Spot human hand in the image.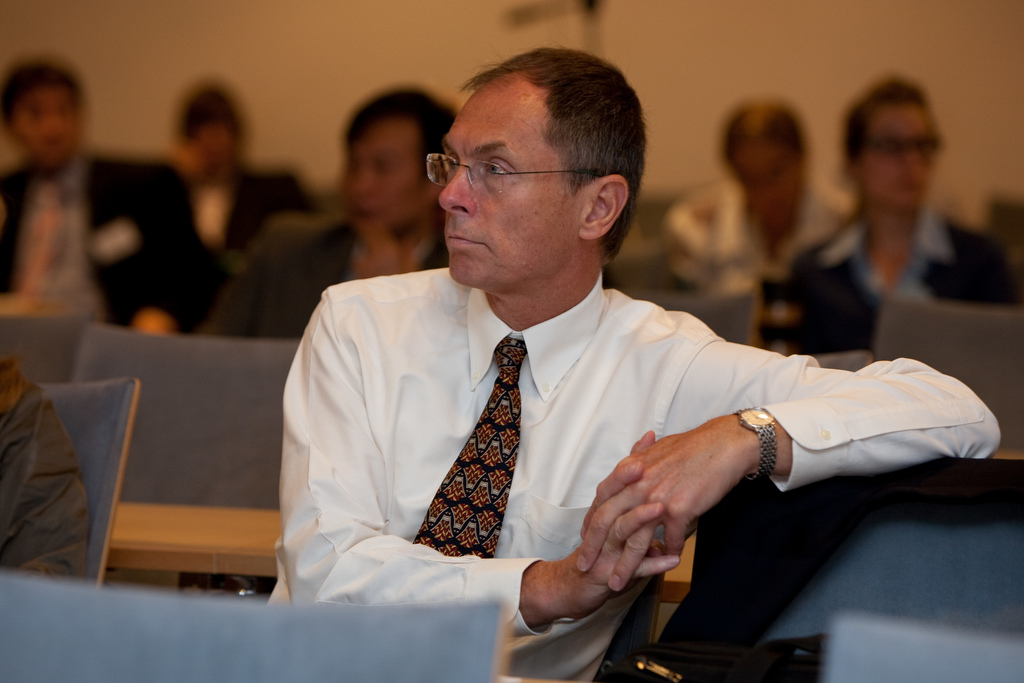
human hand found at <box>544,427,680,628</box>.
